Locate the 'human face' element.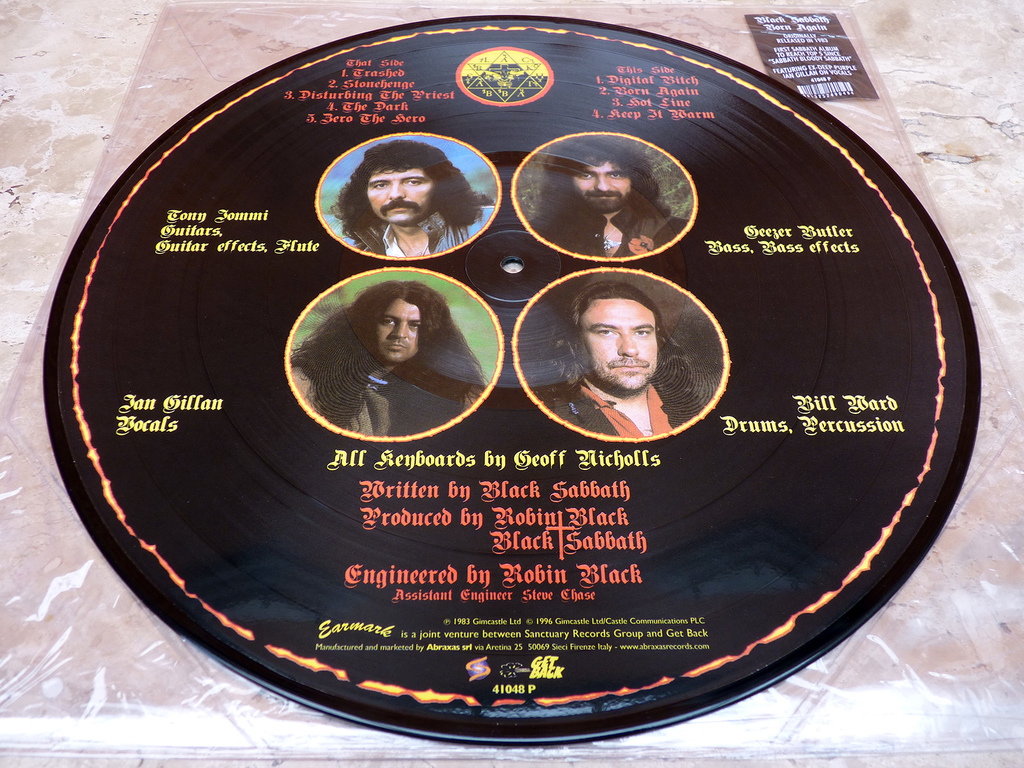
Element bbox: 578 158 628 216.
